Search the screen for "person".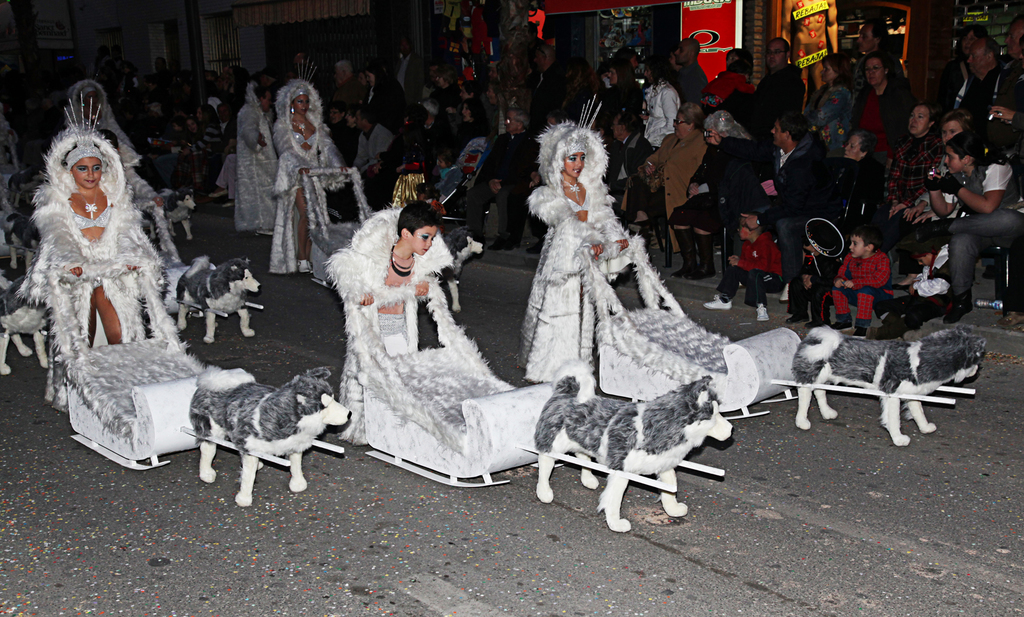
Found at box(233, 75, 285, 235).
